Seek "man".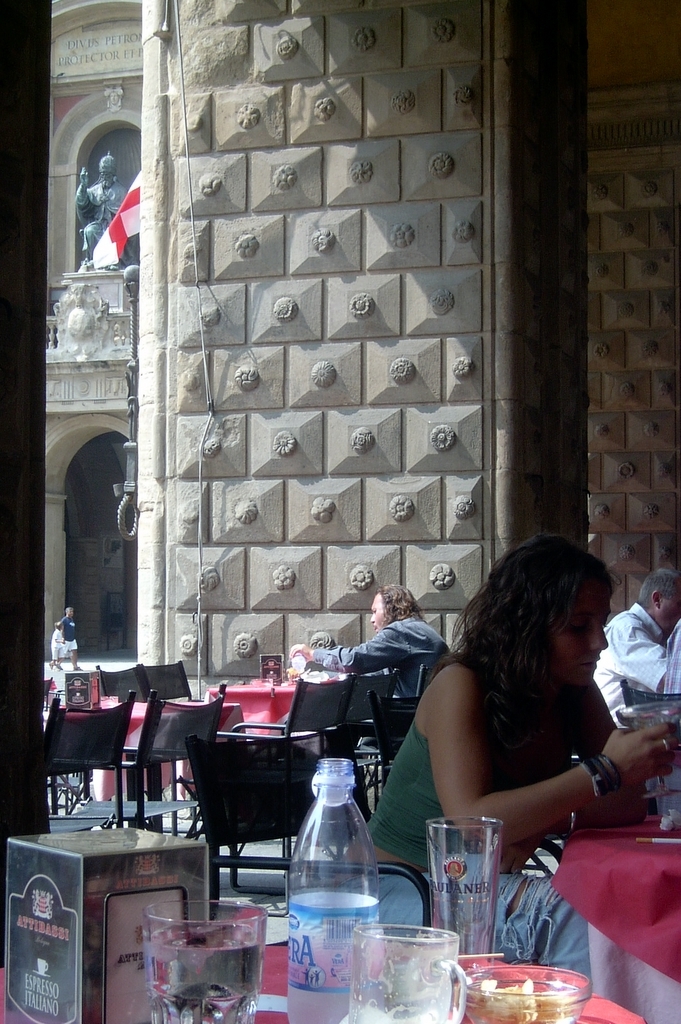
78:151:141:270.
